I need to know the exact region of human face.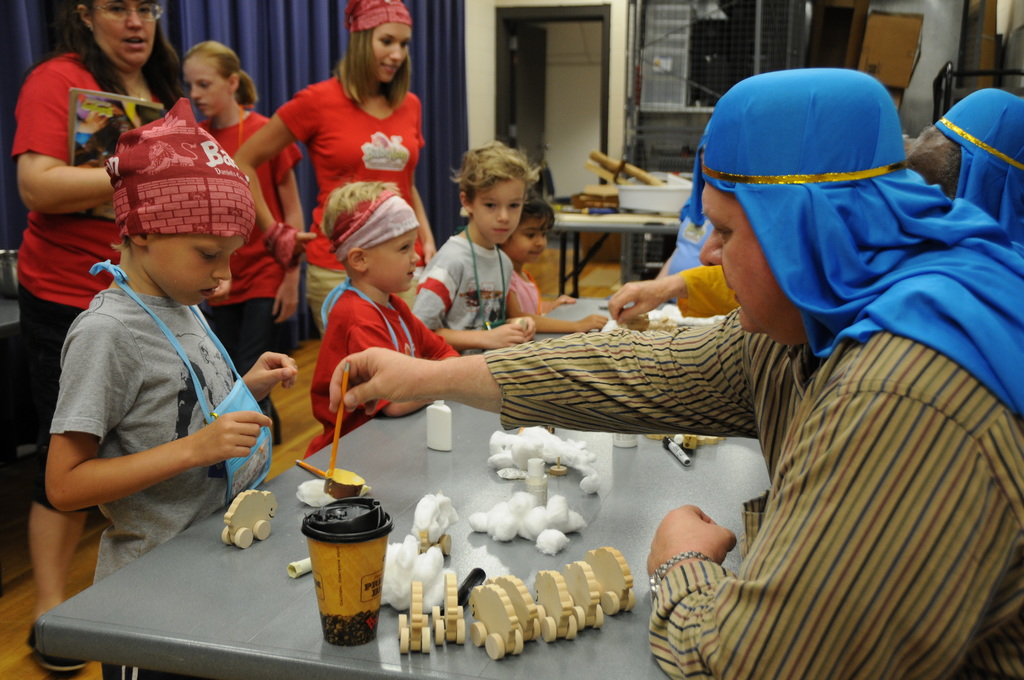
Region: 469/180/525/243.
